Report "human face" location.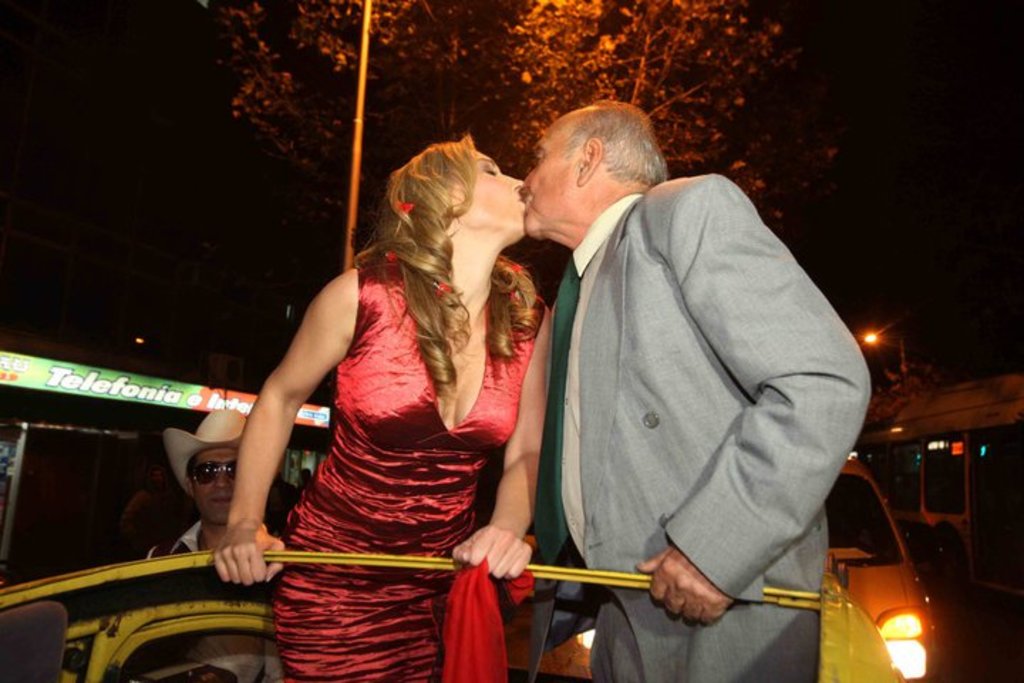
Report: [465,145,526,235].
